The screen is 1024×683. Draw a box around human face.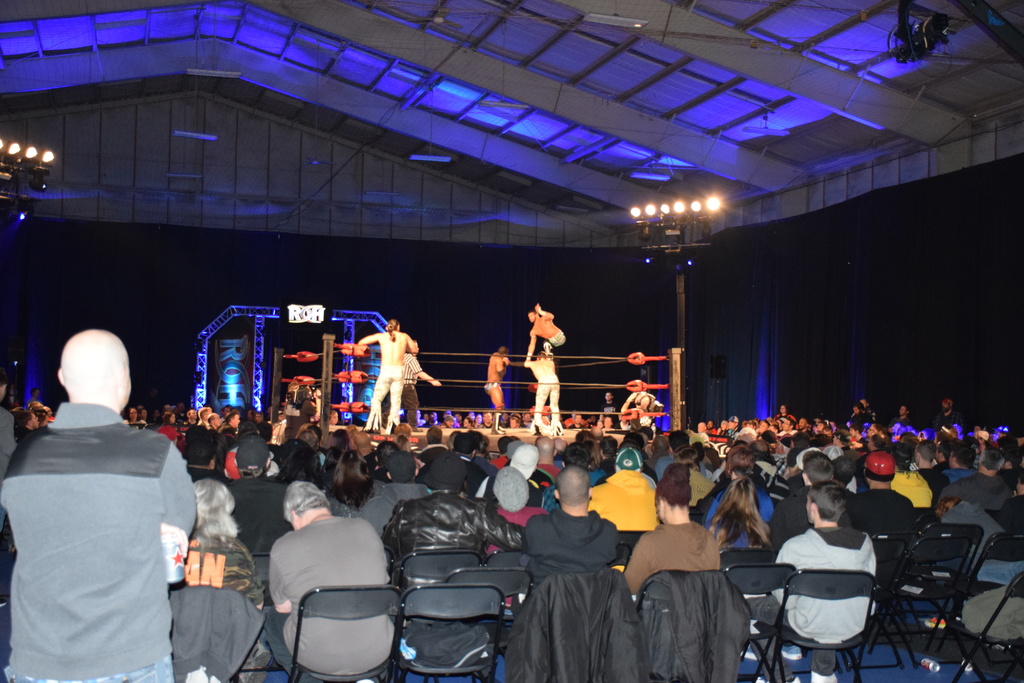
31/415/44/429.
